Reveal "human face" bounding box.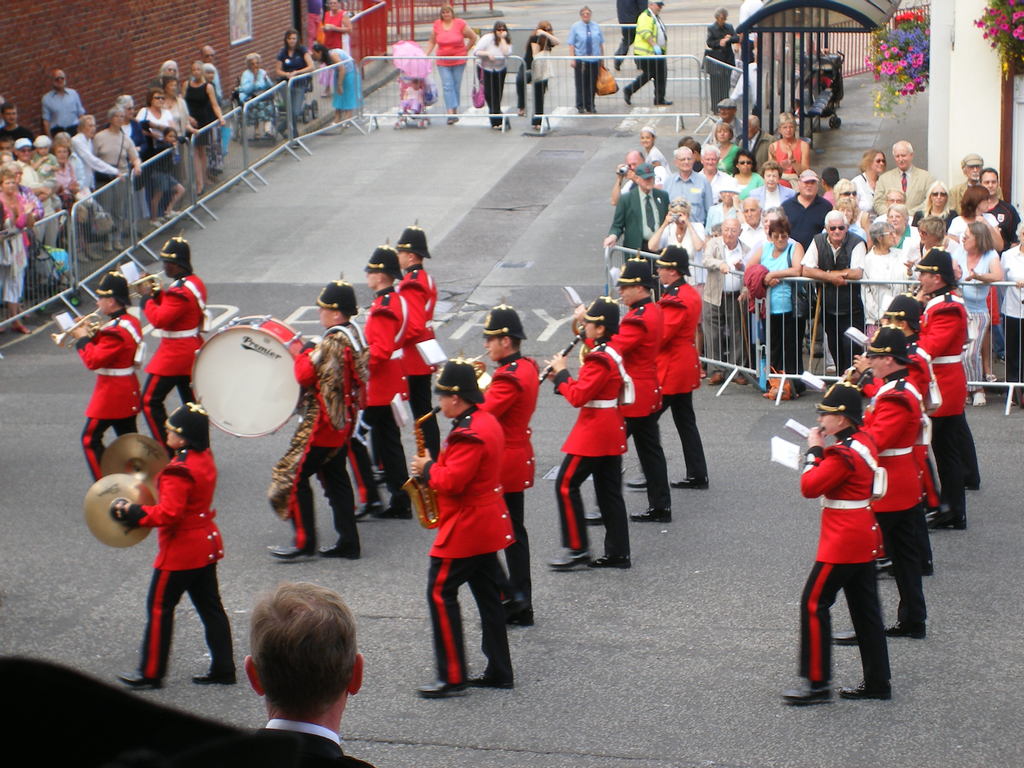
Revealed: bbox=(582, 319, 593, 336).
